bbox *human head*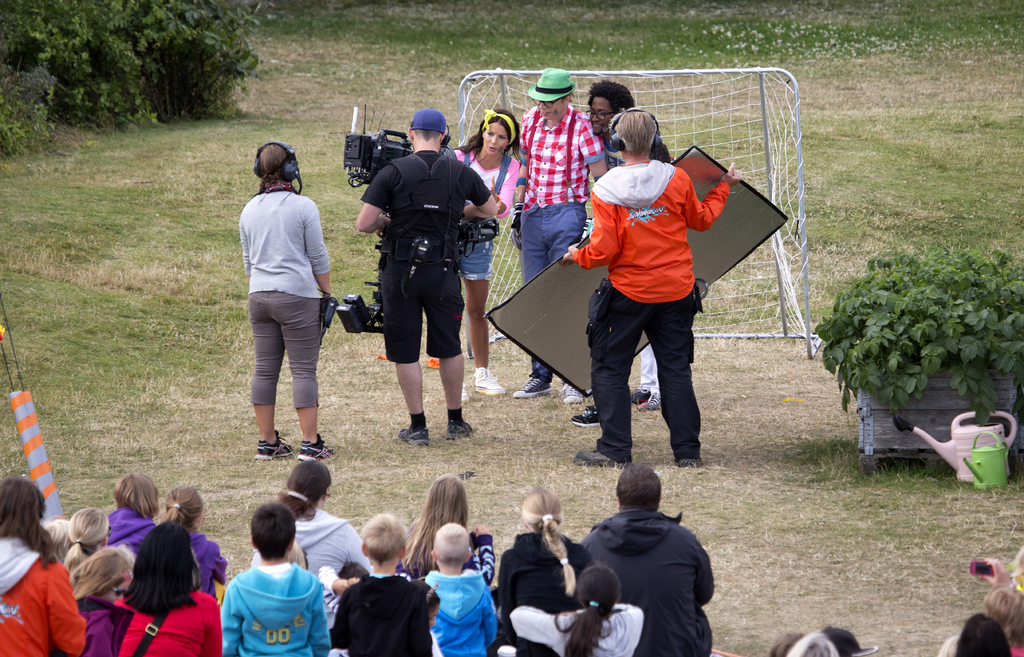
box(481, 111, 520, 154)
